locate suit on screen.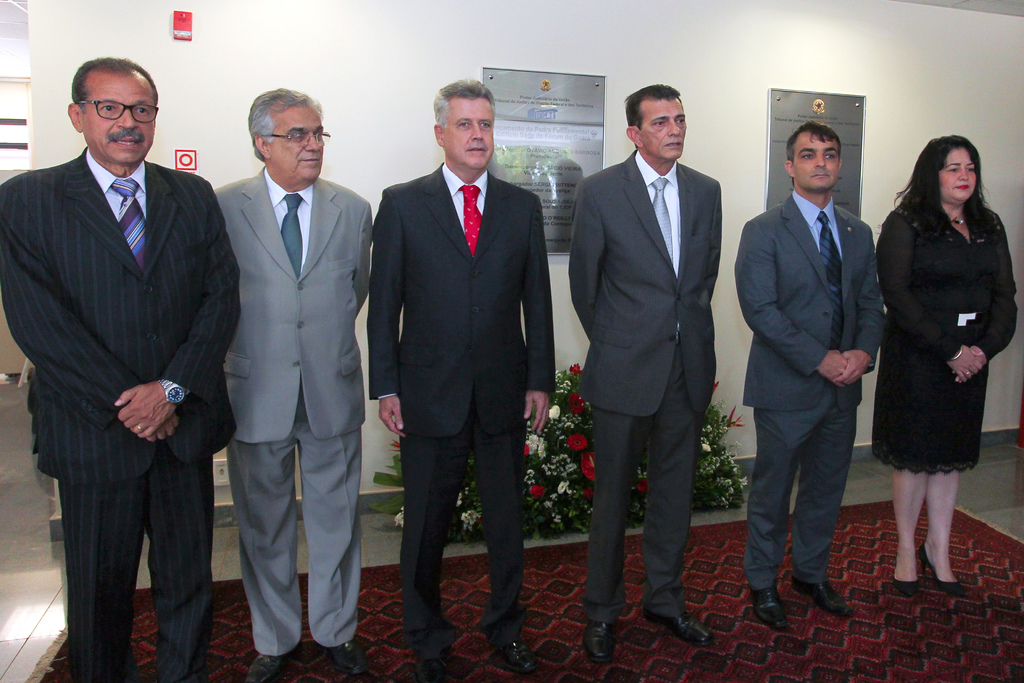
On screen at {"x1": 735, "y1": 186, "x2": 886, "y2": 595}.
